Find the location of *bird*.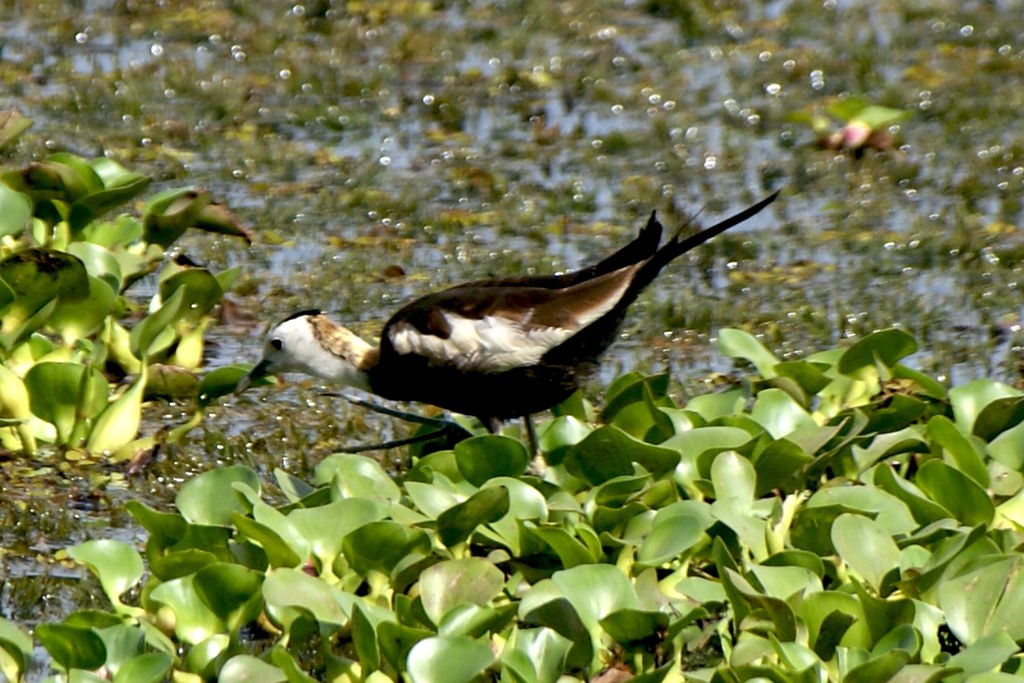
Location: <bbox>253, 195, 781, 455</bbox>.
